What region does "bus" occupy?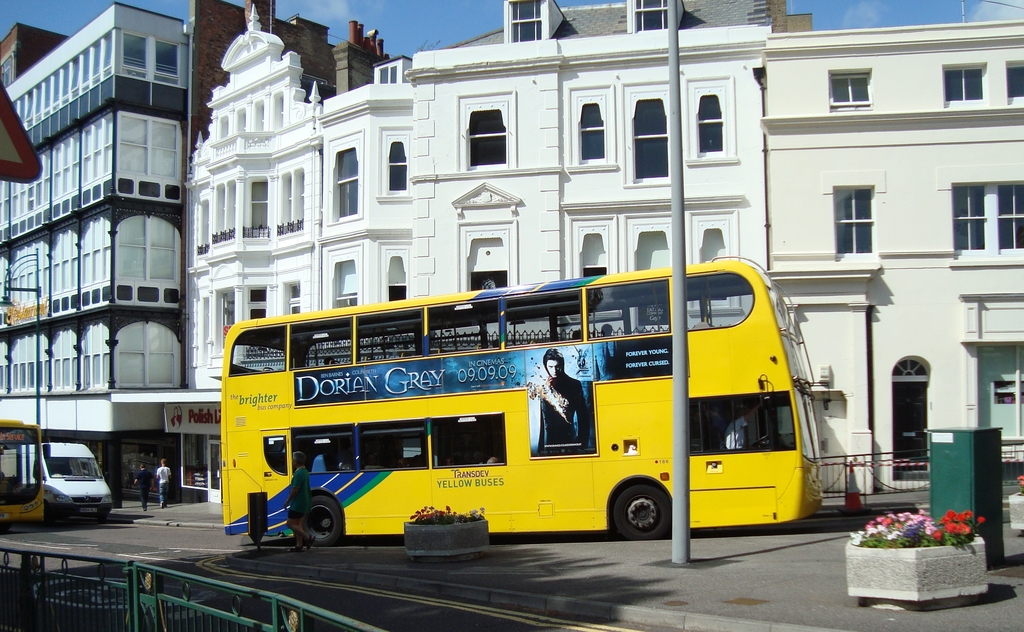
(x1=220, y1=254, x2=832, y2=542).
